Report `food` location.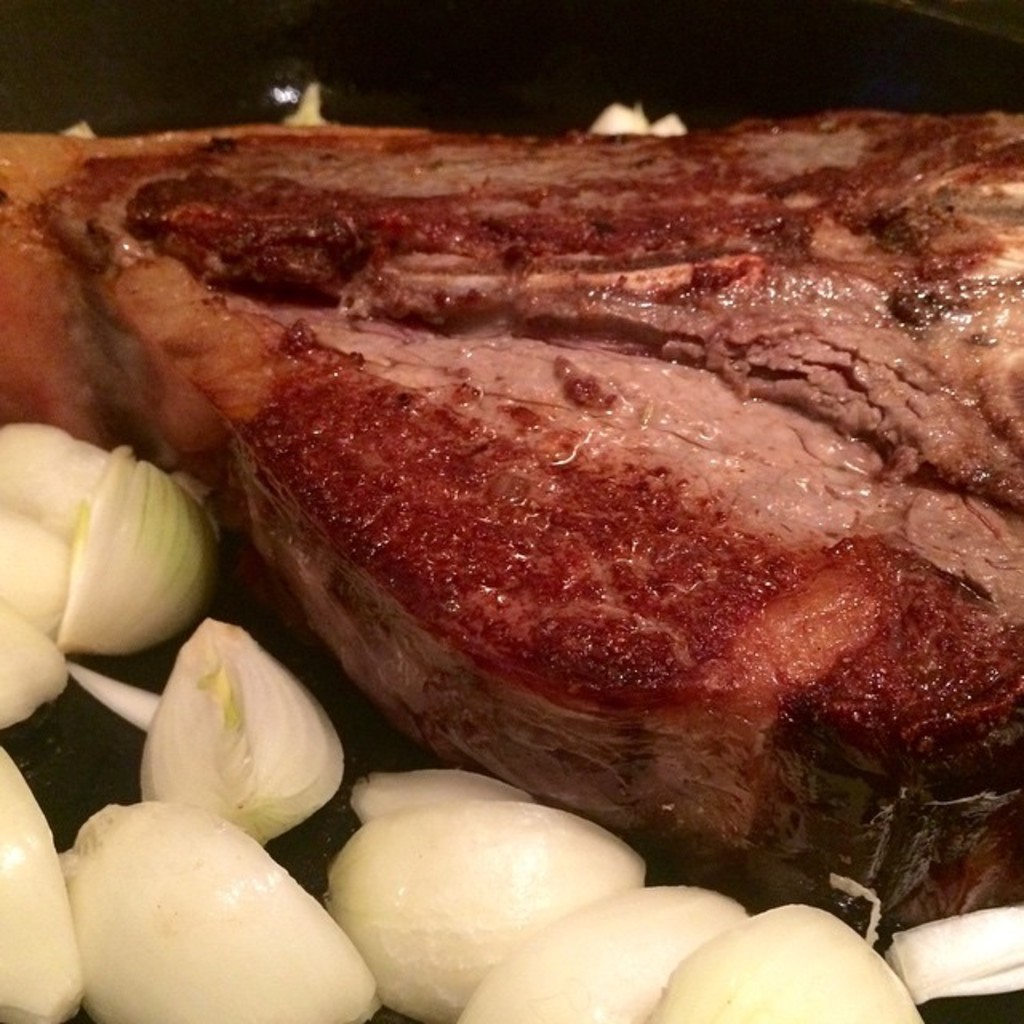
Report: detection(0, 94, 1022, 941).
